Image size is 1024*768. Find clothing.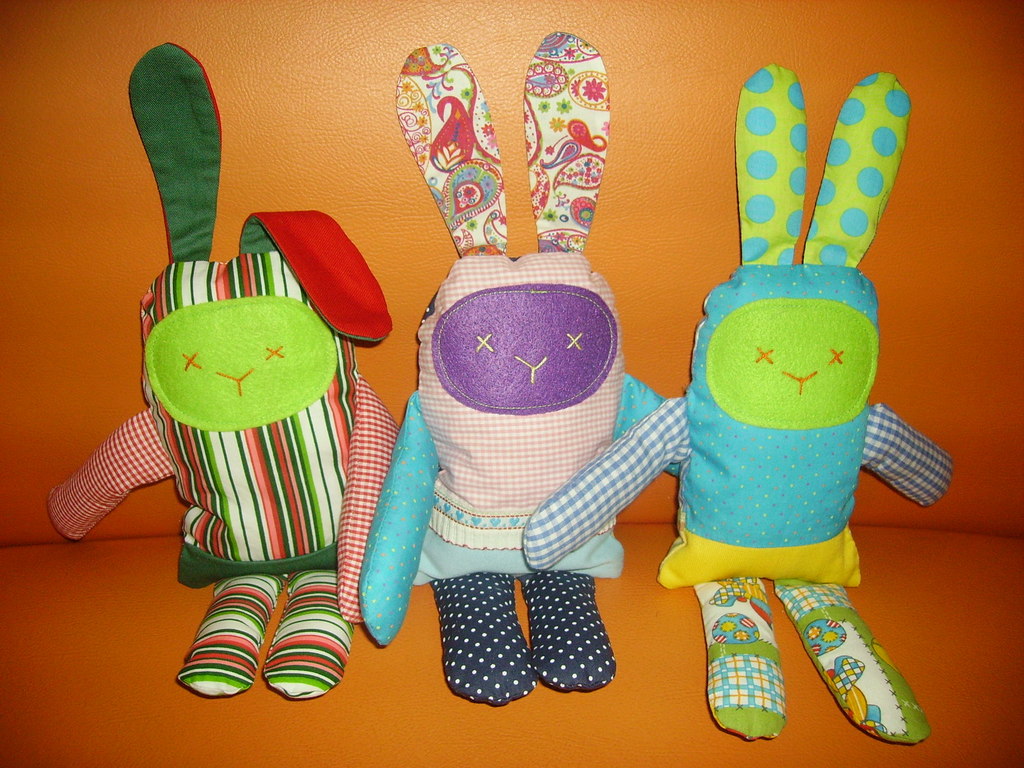
x1=76 y1=210 x2=365 y2=712.
